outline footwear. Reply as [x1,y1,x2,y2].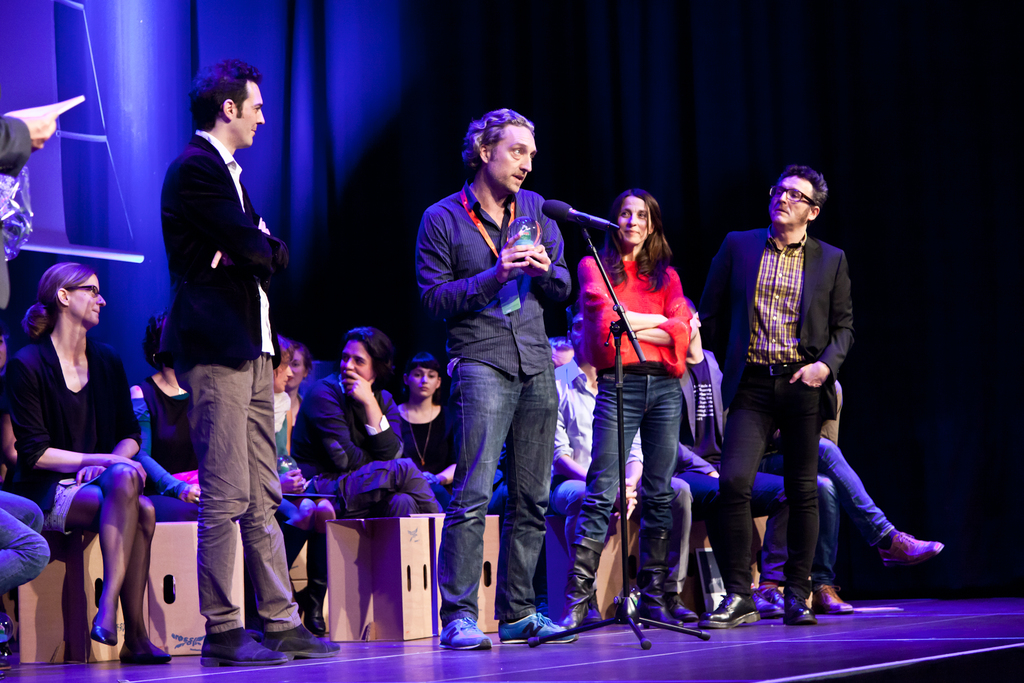
[640,598,682,629].
